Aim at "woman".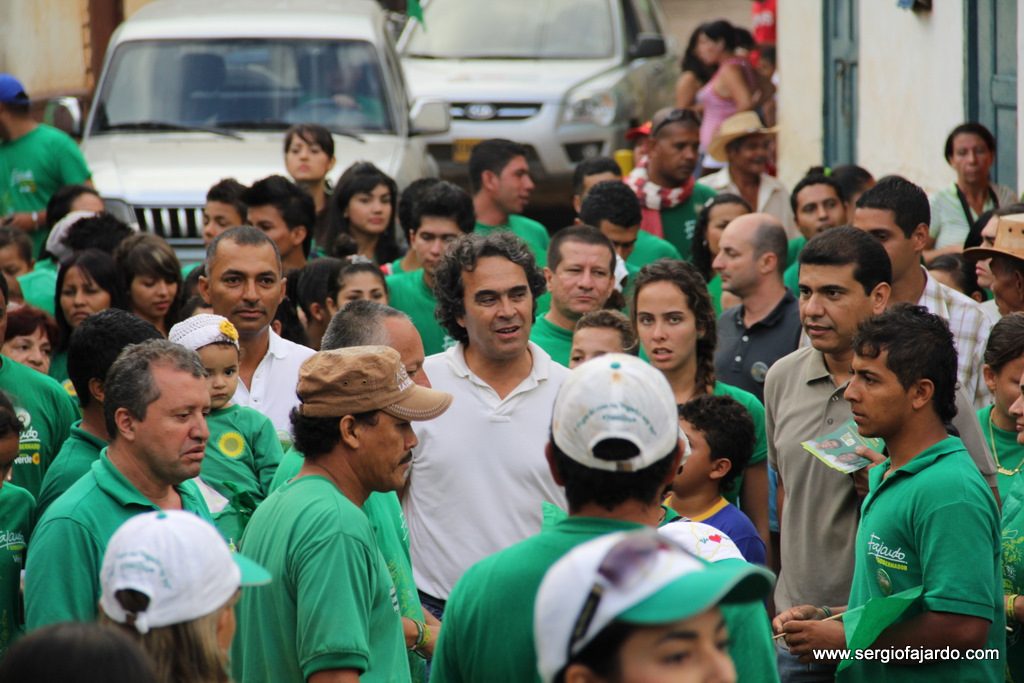
Aimed at bbox=[625, 256, 771, 572].
